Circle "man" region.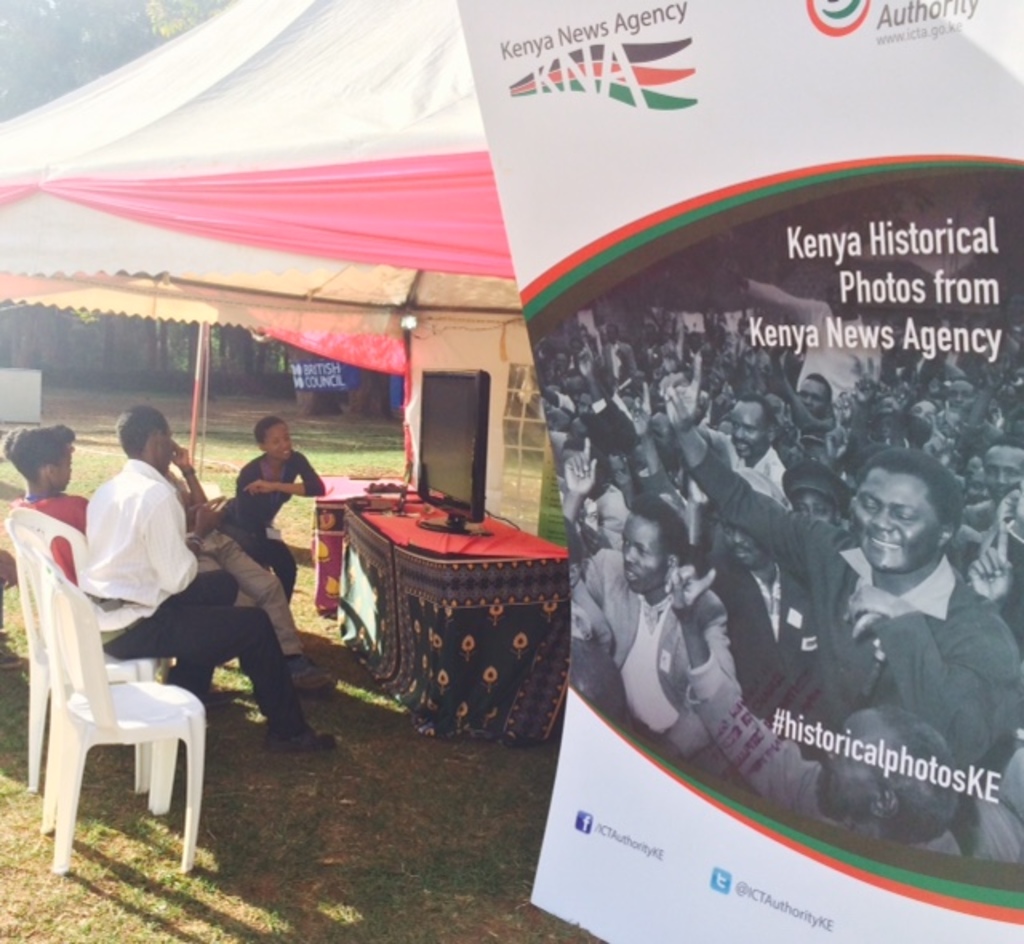
Region: BBox(163, 467, 338, 693).
